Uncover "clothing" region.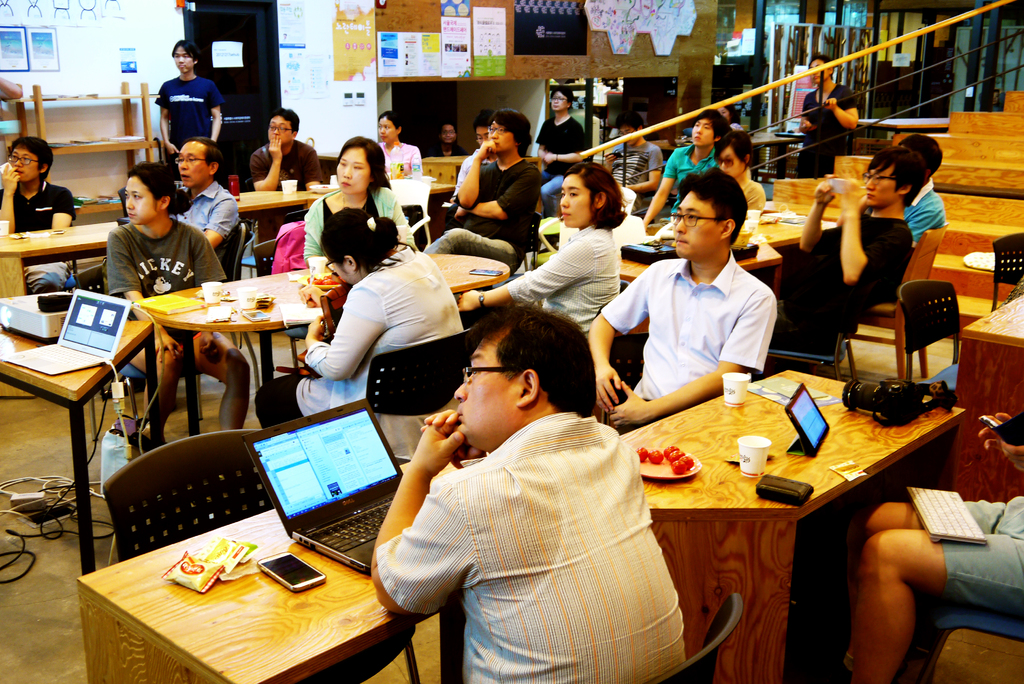
Uncovered: <region>531, 113, 589, 213</region>.
